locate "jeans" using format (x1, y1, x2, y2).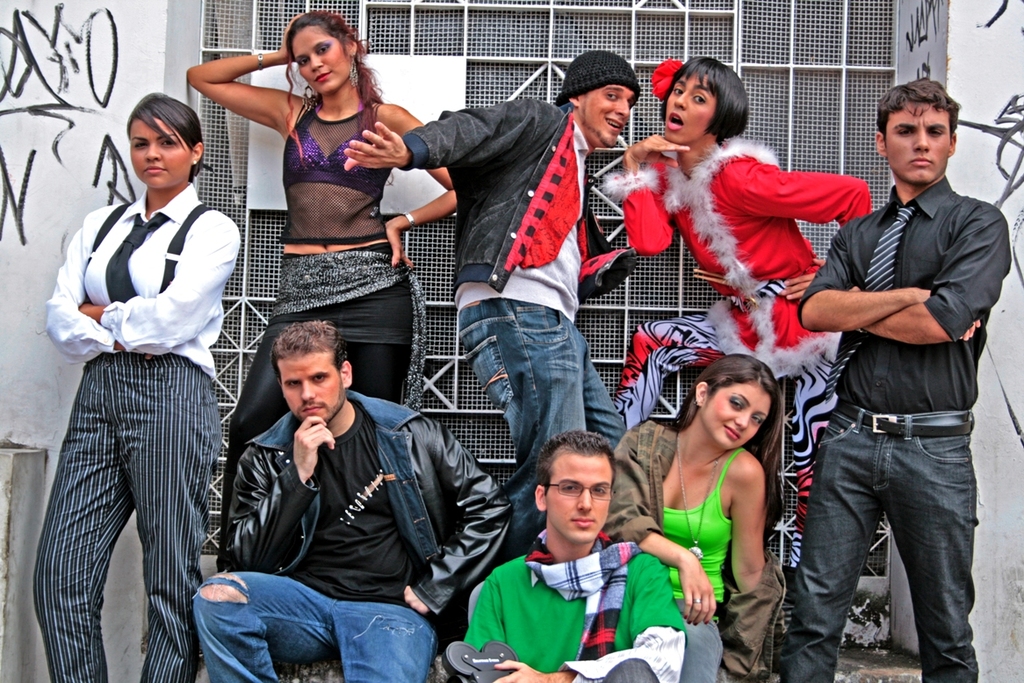
(199, 570, 435, 682).
